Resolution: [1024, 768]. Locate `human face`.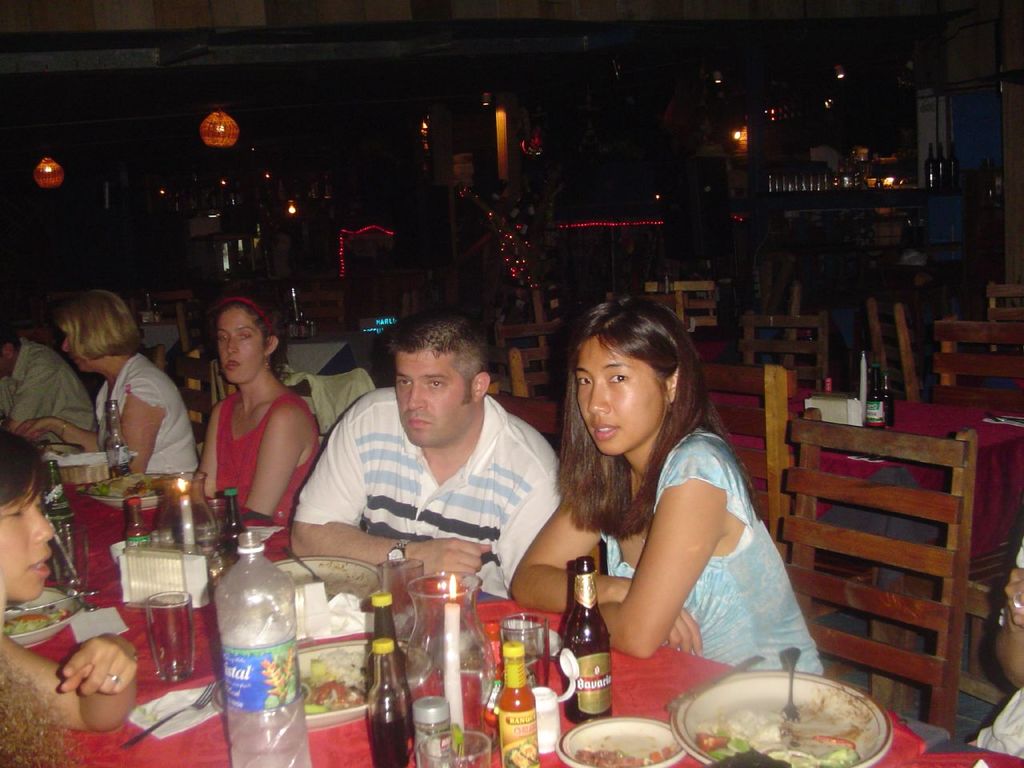
locate(570, 338, 666, 450).
